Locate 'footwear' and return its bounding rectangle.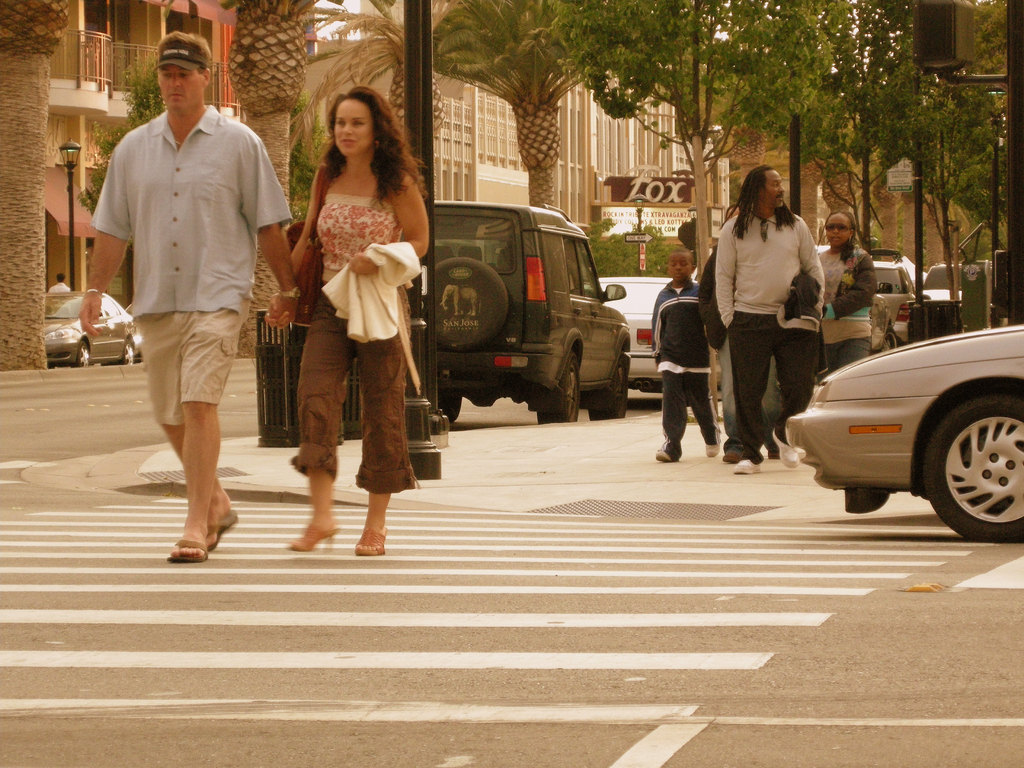
select_region(723, 445, 744, 461).
